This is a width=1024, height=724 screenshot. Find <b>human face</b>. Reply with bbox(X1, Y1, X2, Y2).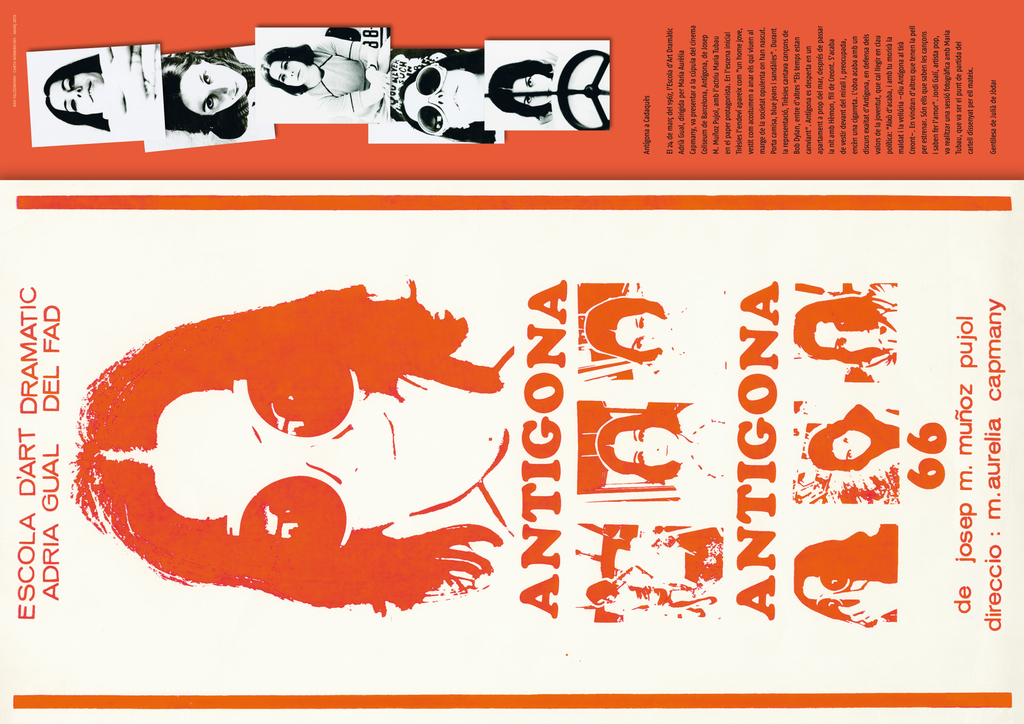
bbox(514, 72, 555, 107).
